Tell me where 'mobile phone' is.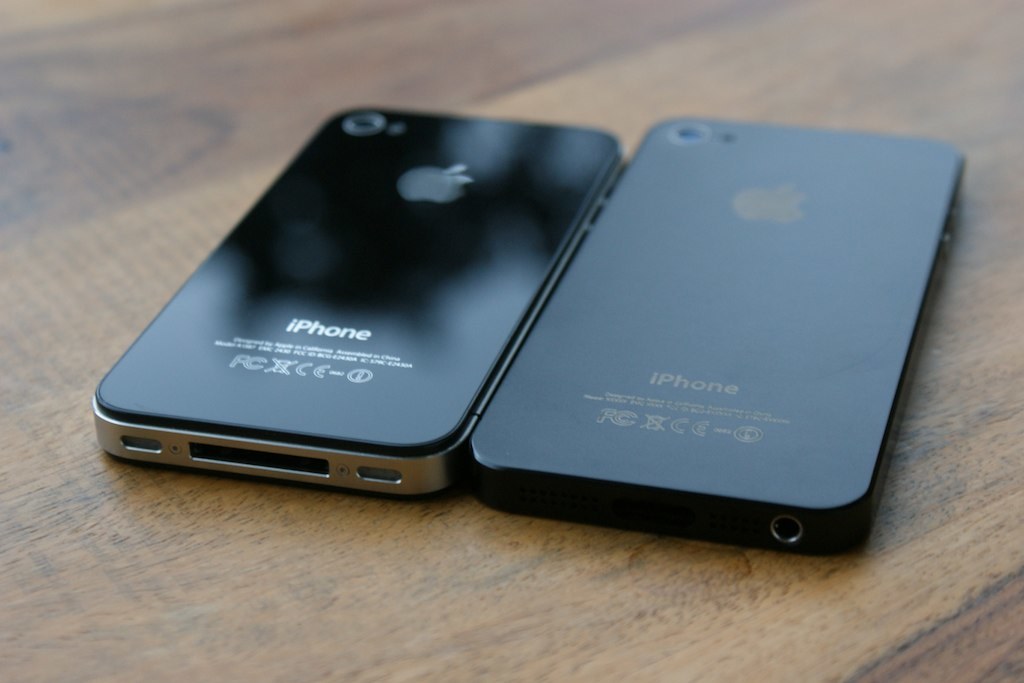
'mobile phone' is at <bbox>91, 107, 626, 498</bbox>.
